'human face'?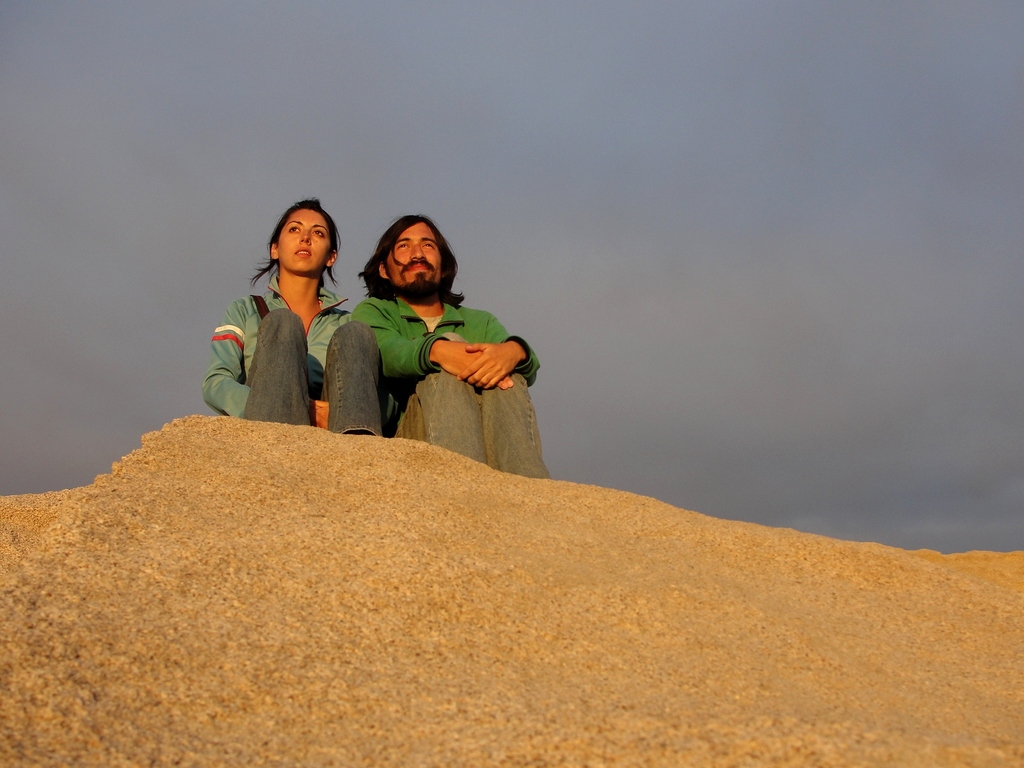
l=385, t=216, r=449, b=289
